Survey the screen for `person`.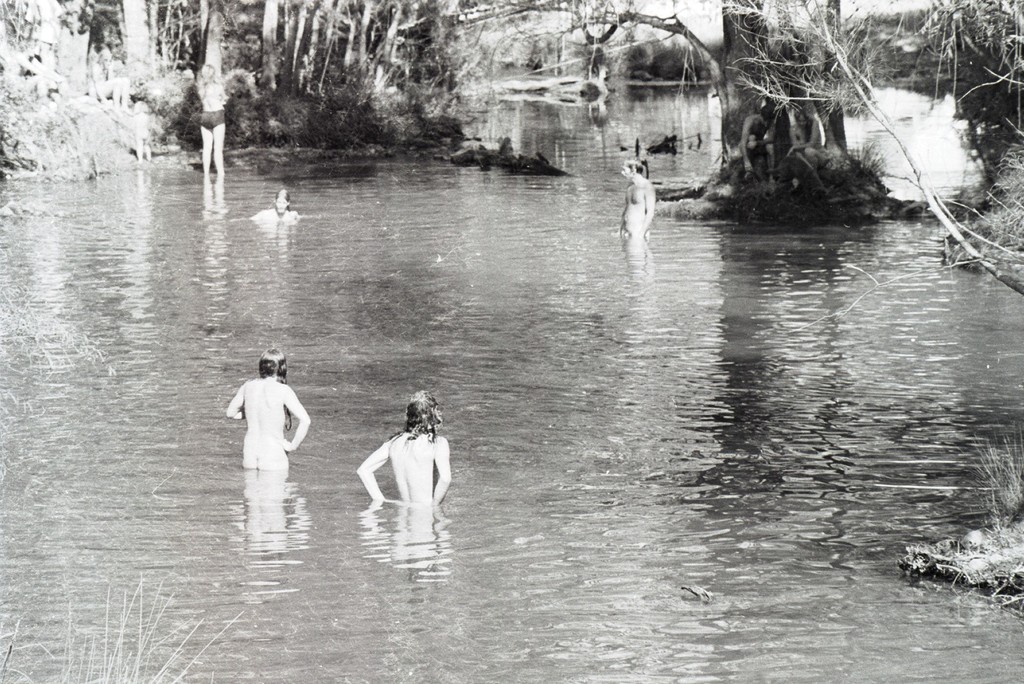
Survey found: [left=355, top=391, right=454, bottom=505].
